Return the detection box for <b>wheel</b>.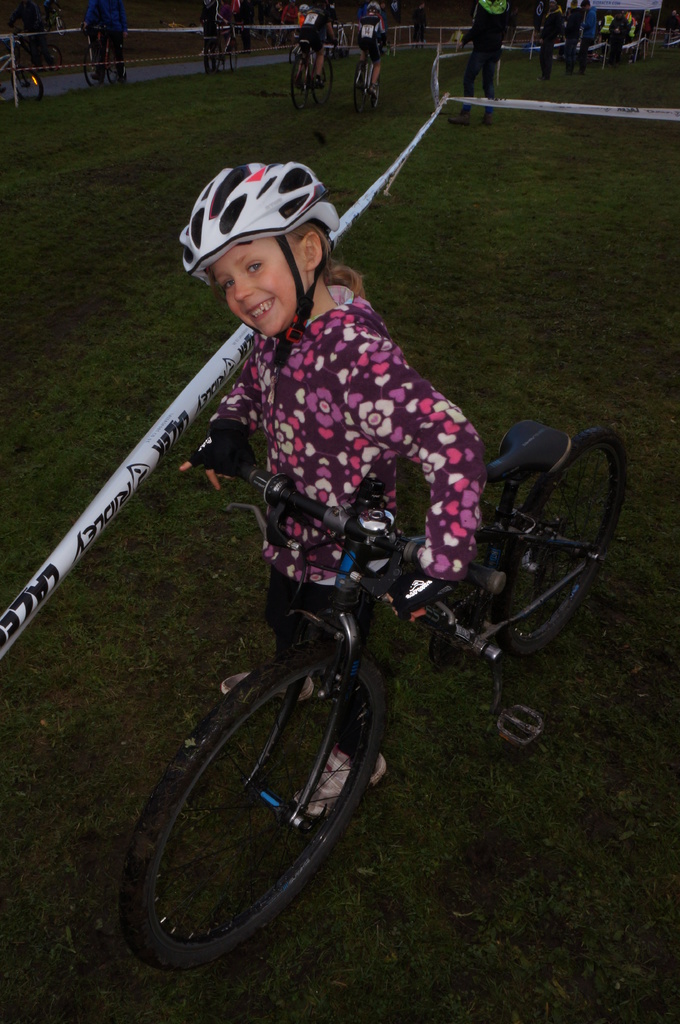
detection(353, 71, 369, 111).
